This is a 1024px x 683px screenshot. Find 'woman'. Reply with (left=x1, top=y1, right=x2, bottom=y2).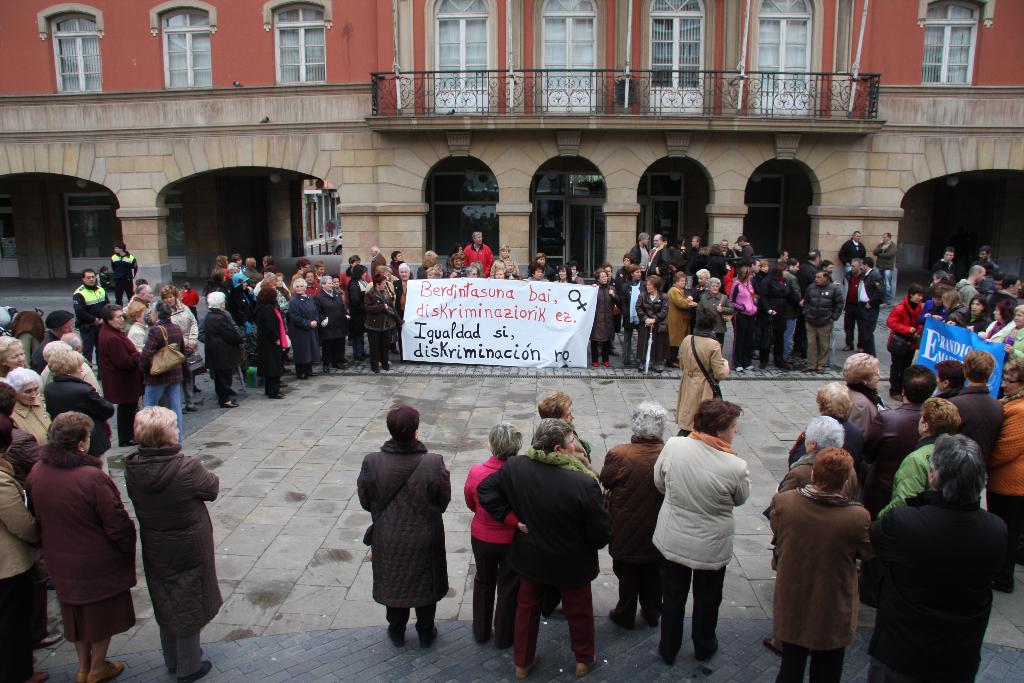
(left=0, top=416, right=51, bottom=682).
